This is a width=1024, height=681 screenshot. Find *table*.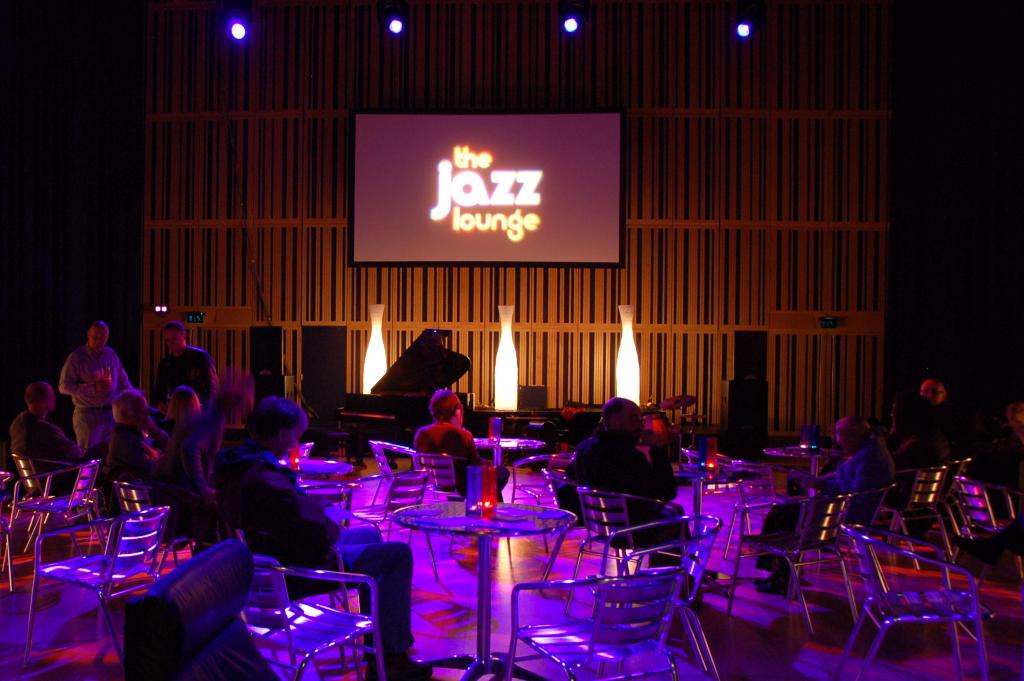
Bounding box: bbox=(489, 429, 550, 477).
